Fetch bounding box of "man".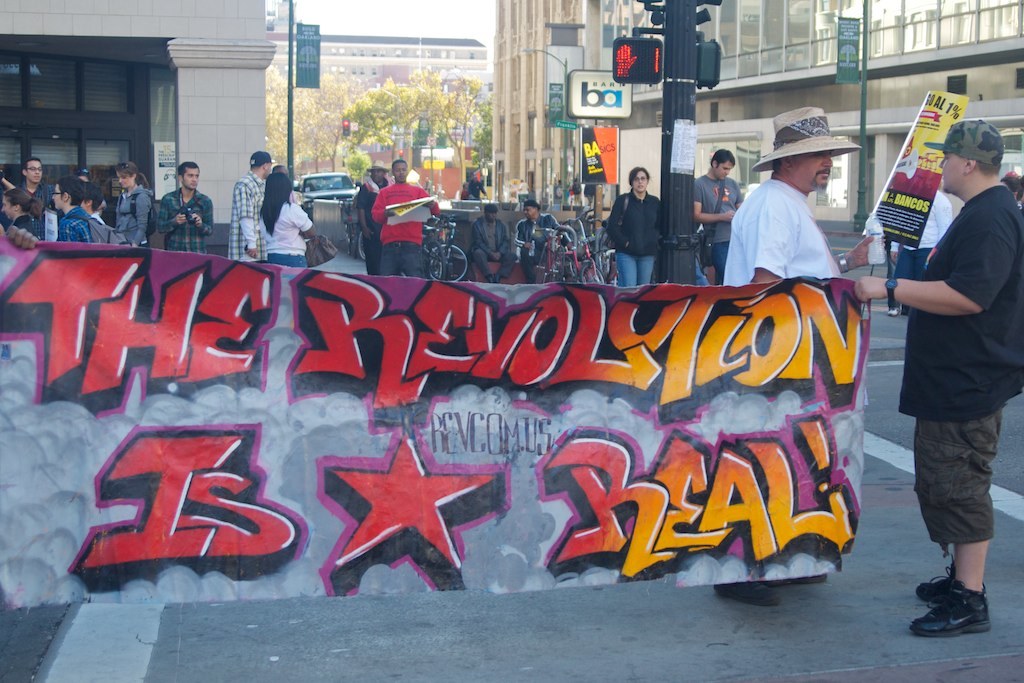
Bbox: box=[692, 148, 747, 290].
